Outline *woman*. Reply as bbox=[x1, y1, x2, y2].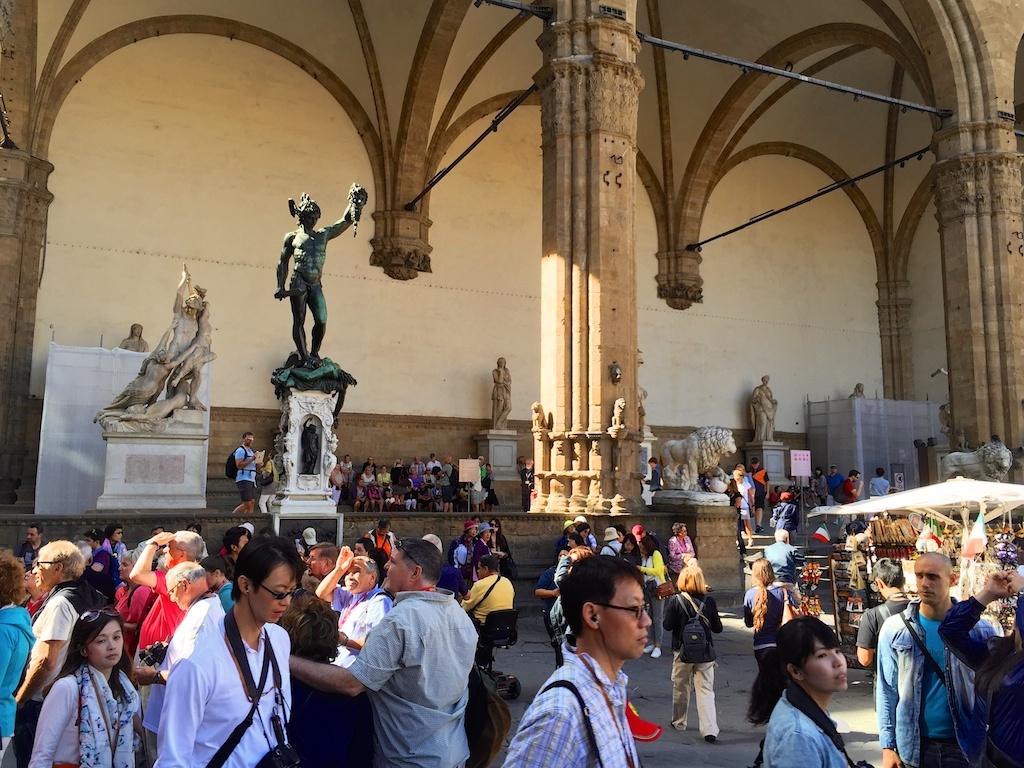
bbox=[365, 546, 392, 586].
